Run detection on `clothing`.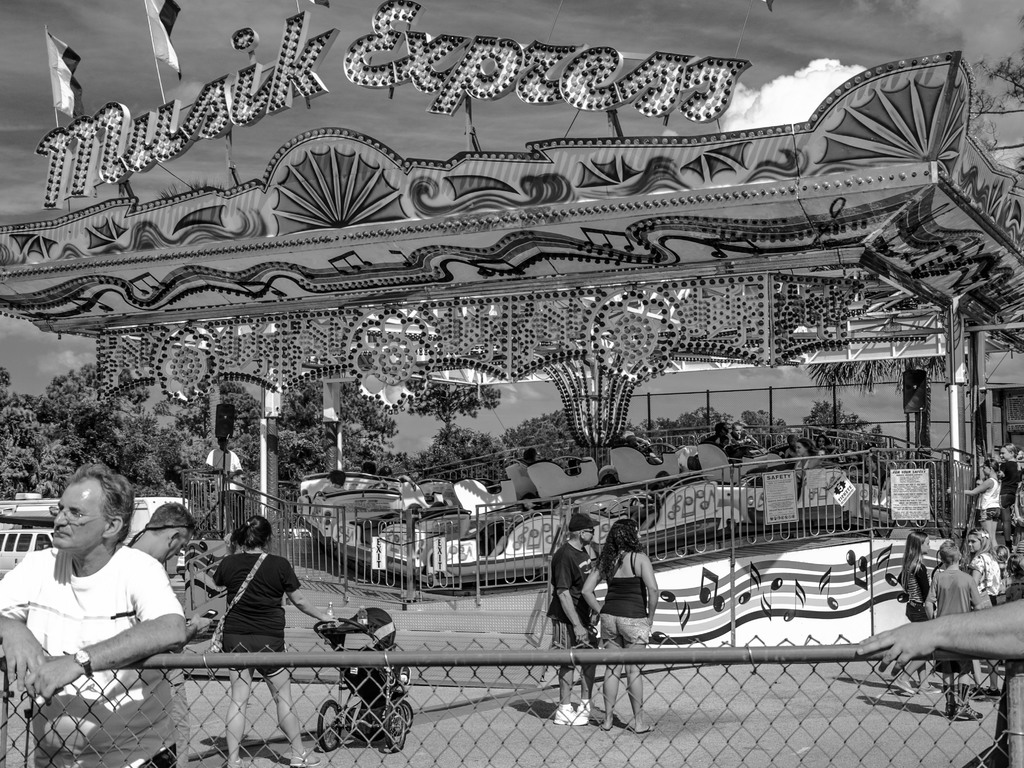
Result: 597:549:652:644.
